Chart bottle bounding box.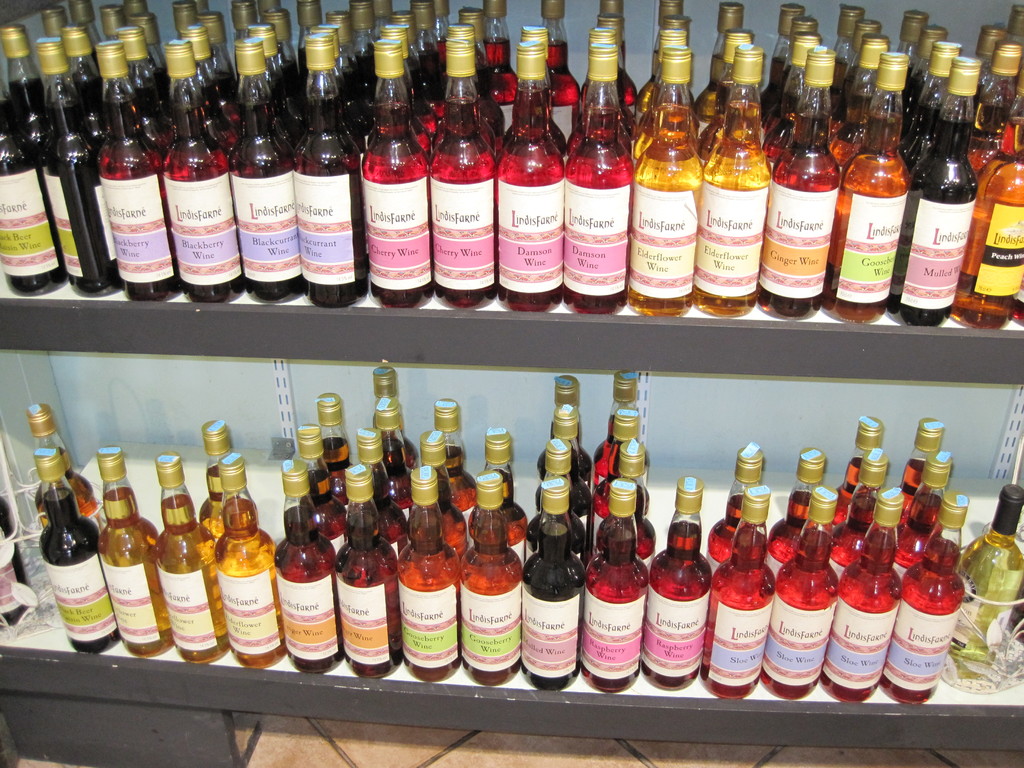
Charted: {"x1": 321, "y1": 392, "x2": 353, "y2": 487}.
